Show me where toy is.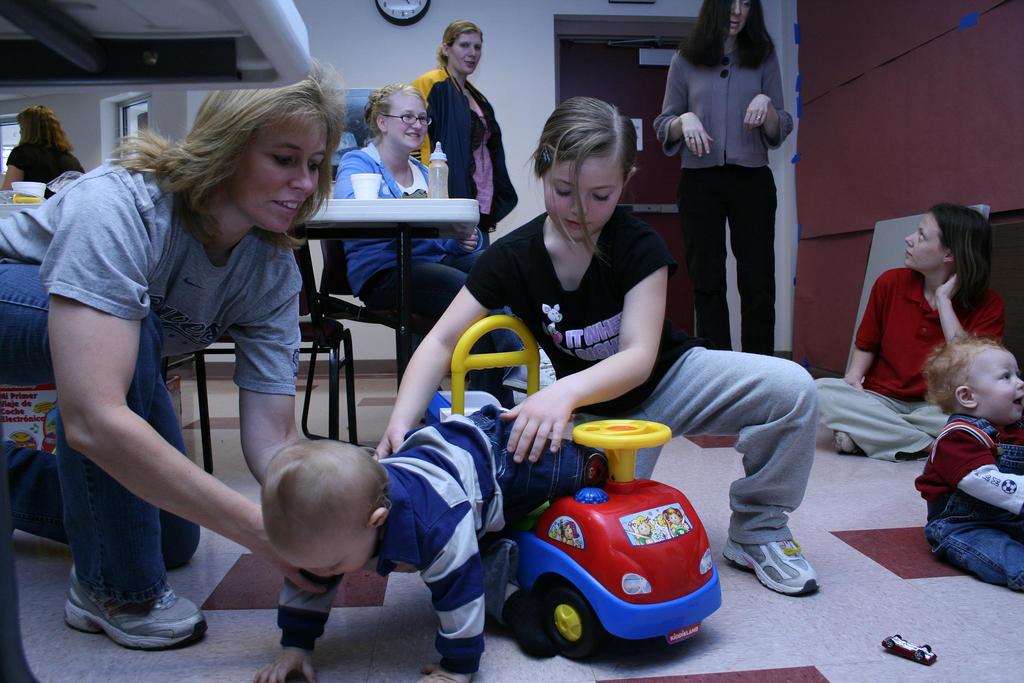
toy is at [x1=401, y1=302, x2=726, y2=679].
